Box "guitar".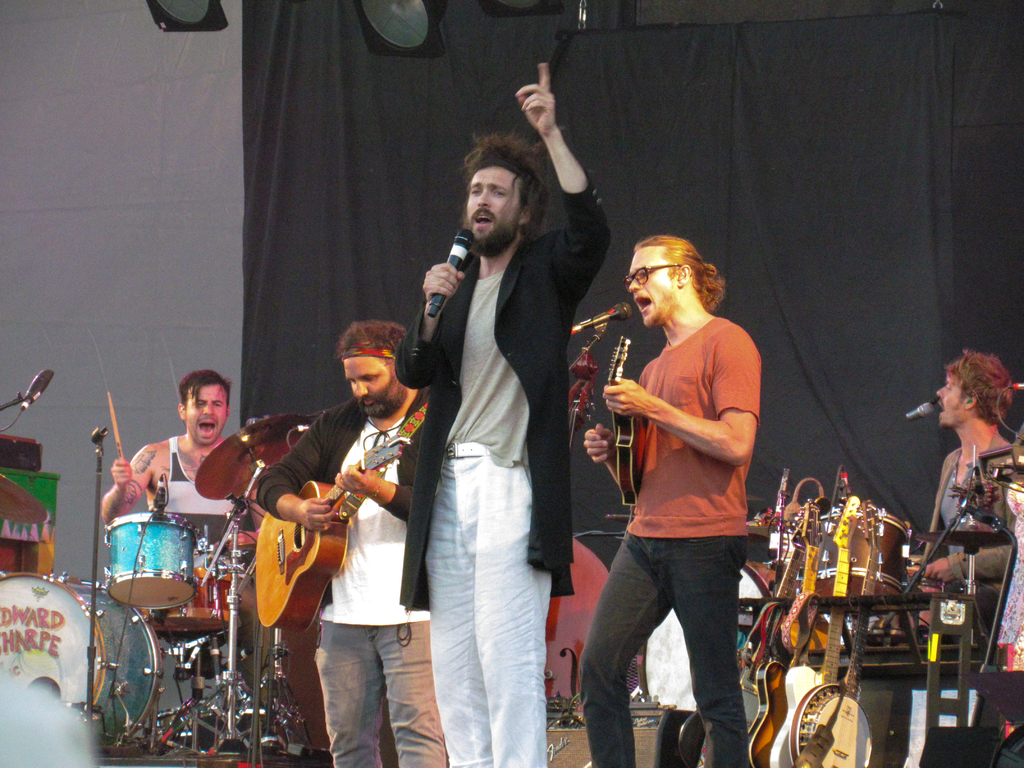
select_region(763, 493, 863, 767).
